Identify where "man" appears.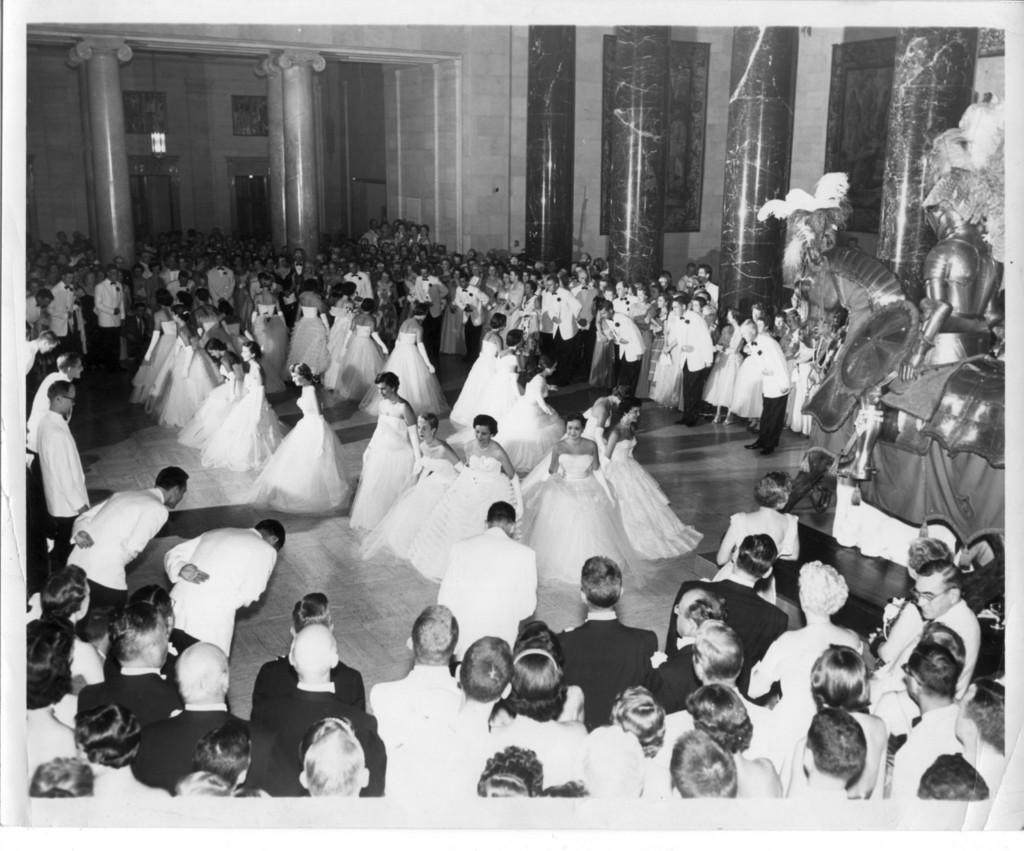
Appears at crop(890, 644, 983, 789).
